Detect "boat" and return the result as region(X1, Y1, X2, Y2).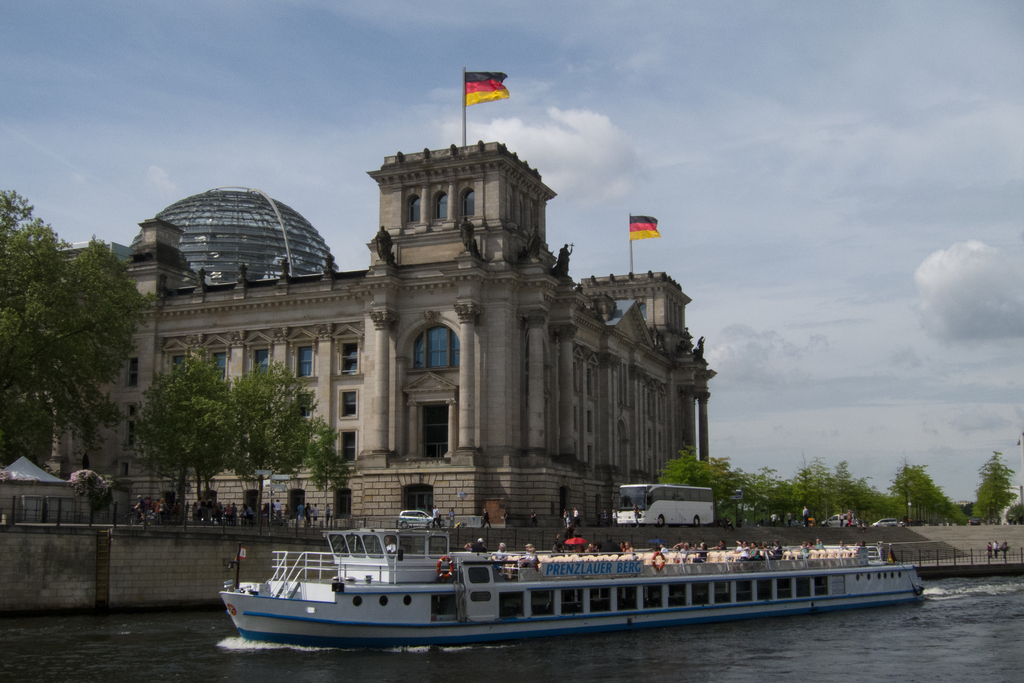
region(221, 530, 927, 646).
